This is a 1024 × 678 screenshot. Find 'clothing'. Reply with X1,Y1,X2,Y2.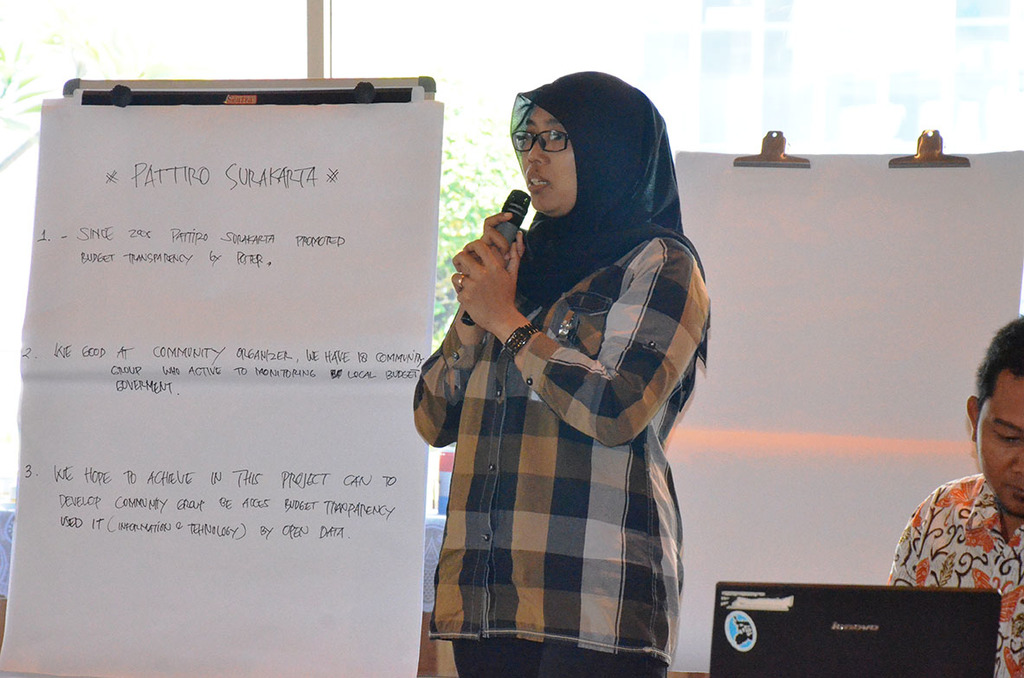
887,470,1023,677.
